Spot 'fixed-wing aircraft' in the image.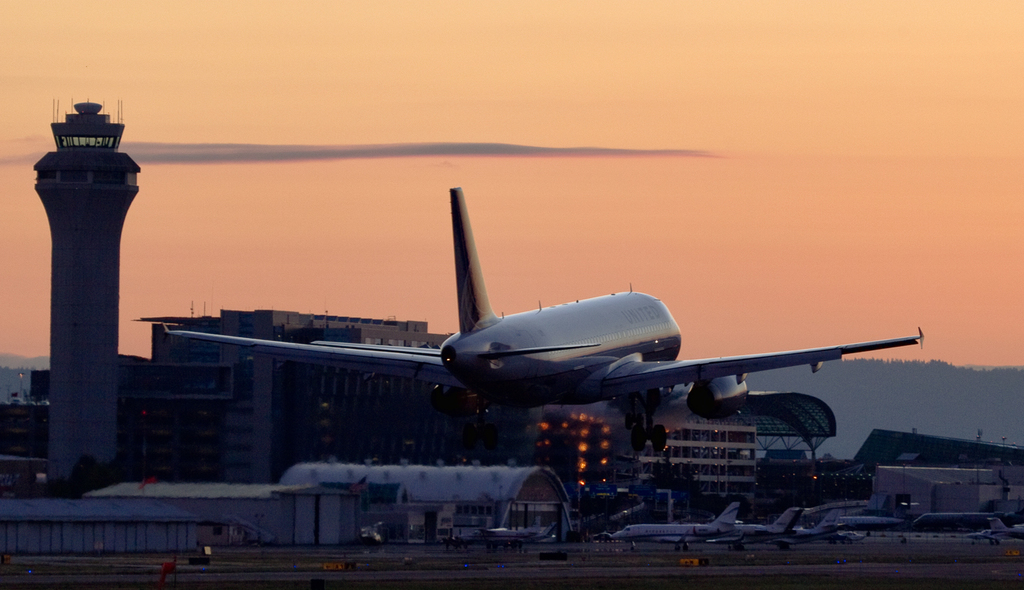
'fixed-wing aircraft' found at {"left": 839, "top": 514, "right": 906, "bottom": 526}.
